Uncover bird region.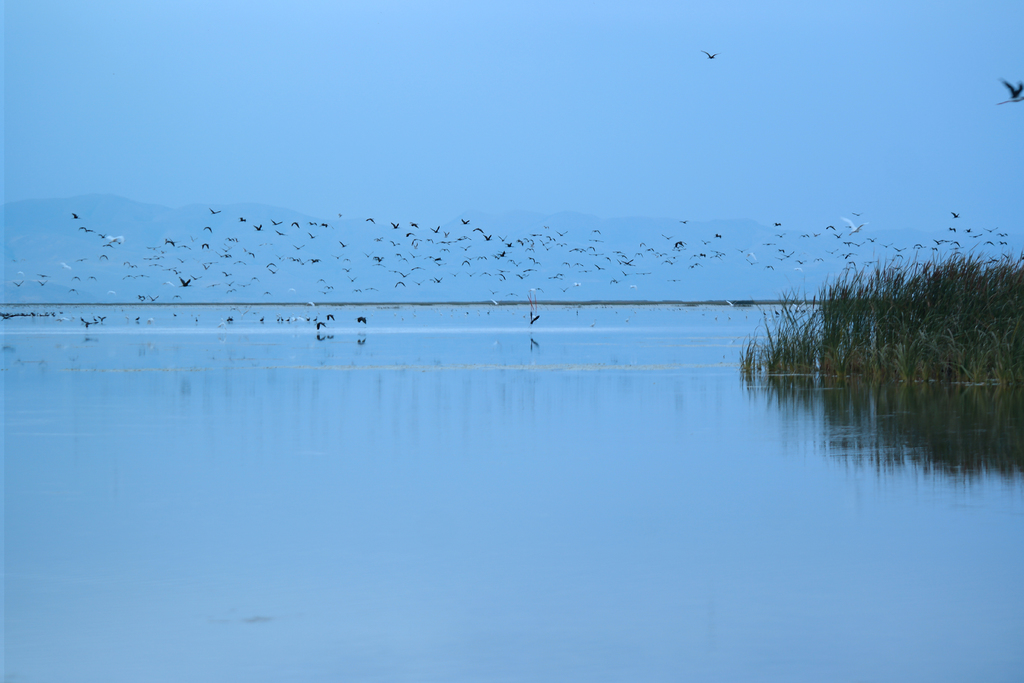
Uncovered: 81 226 98 230.
